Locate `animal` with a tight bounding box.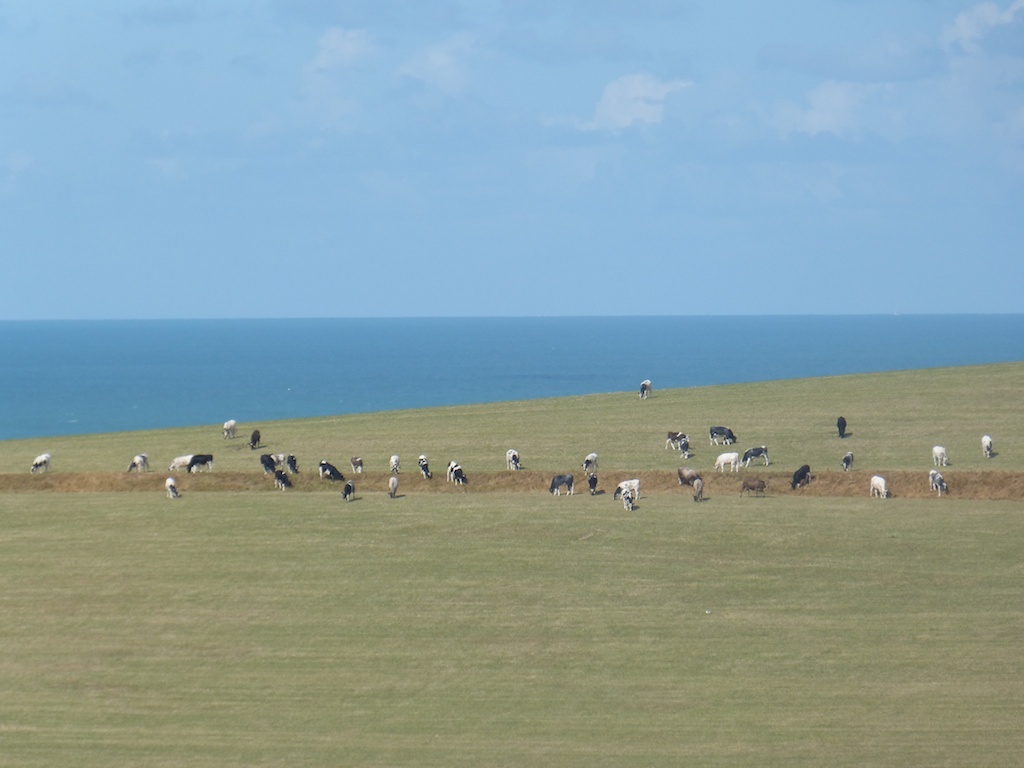
left=257, top=458, right=275, bottom=478.
